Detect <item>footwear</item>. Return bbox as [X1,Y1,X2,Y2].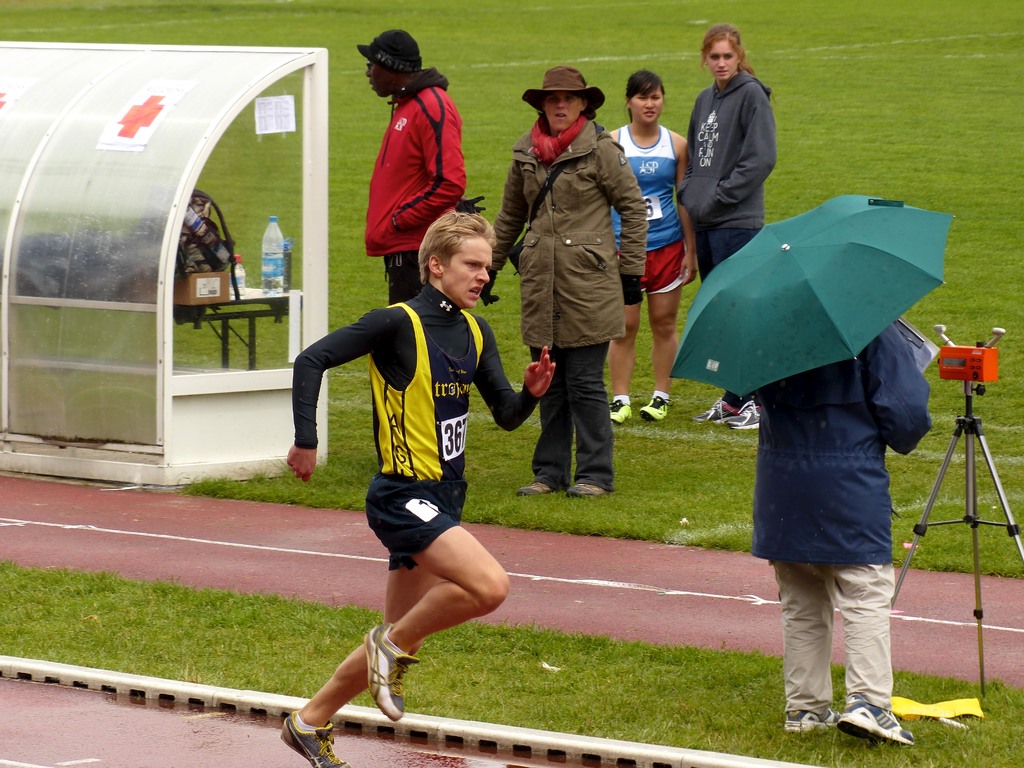
[637,387,676,424].
